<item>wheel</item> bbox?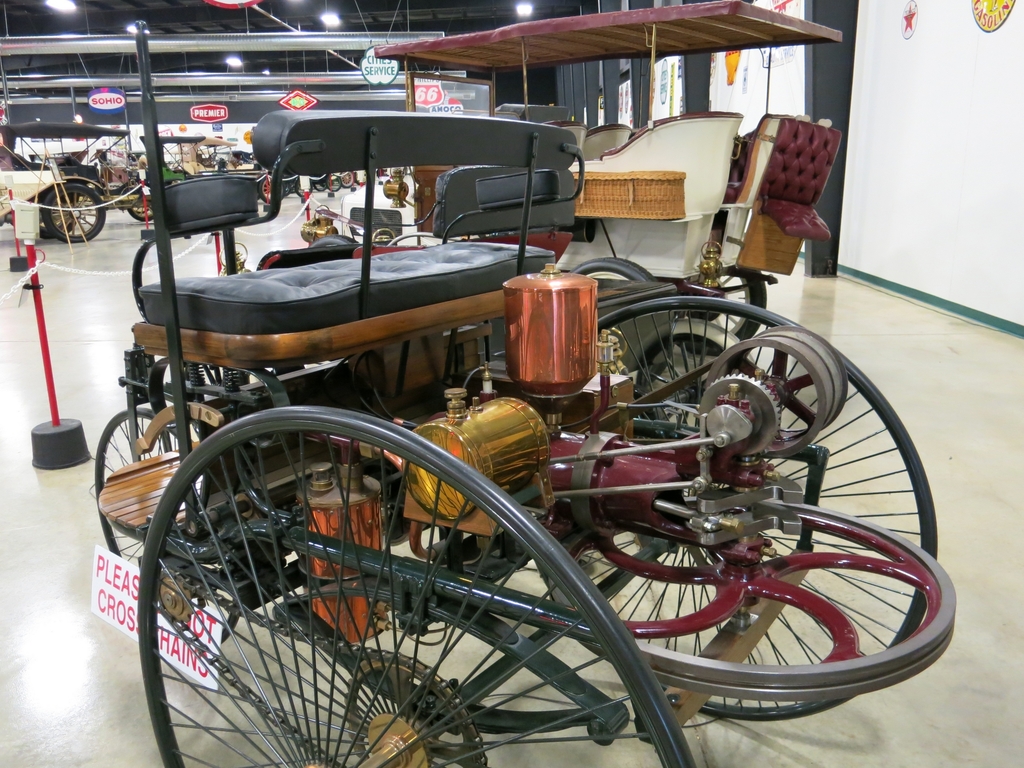
box=[42, 184, 107, 242]
